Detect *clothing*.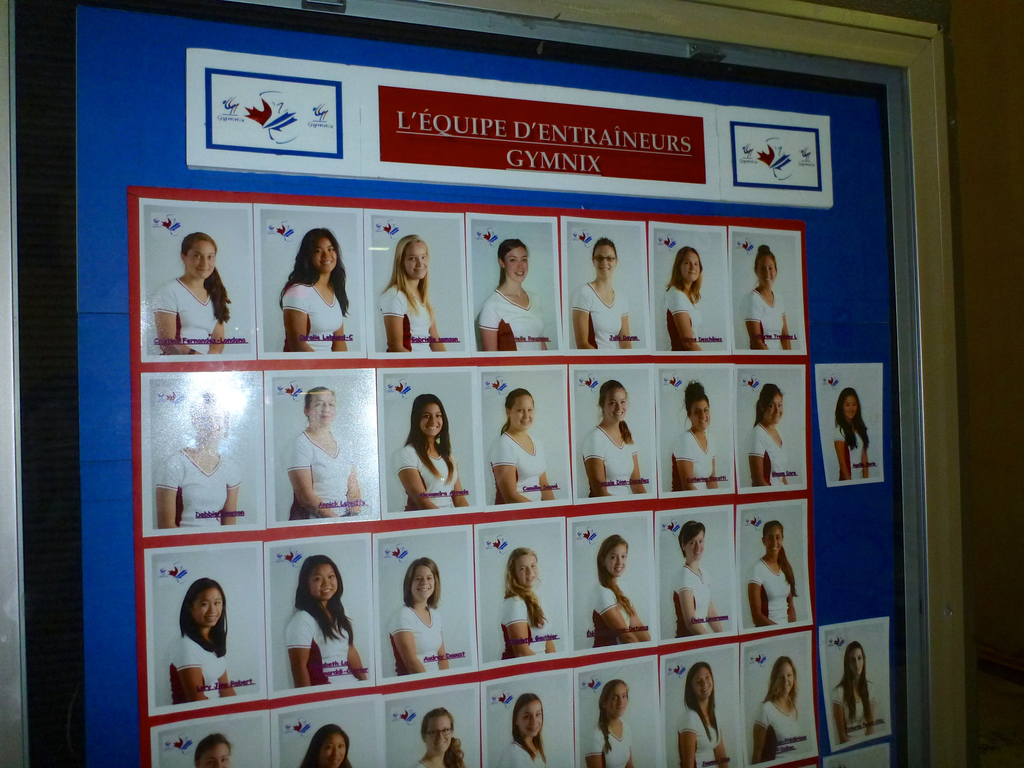
Detected at x1=488 y1=430 x2=550 y2=502.
